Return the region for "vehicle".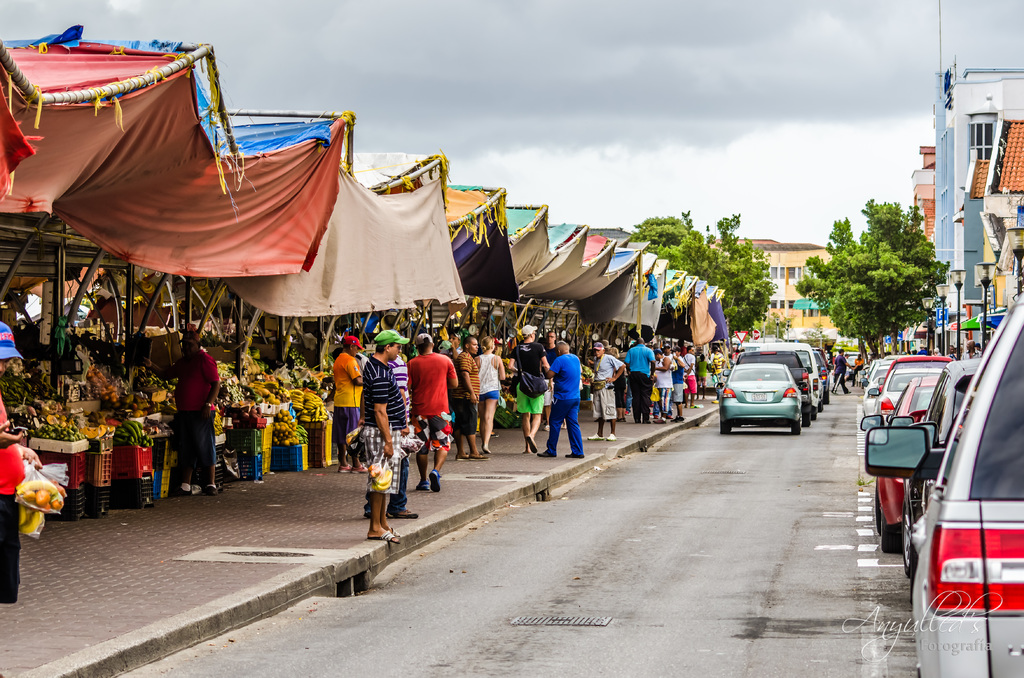
[871,363,948,422].
